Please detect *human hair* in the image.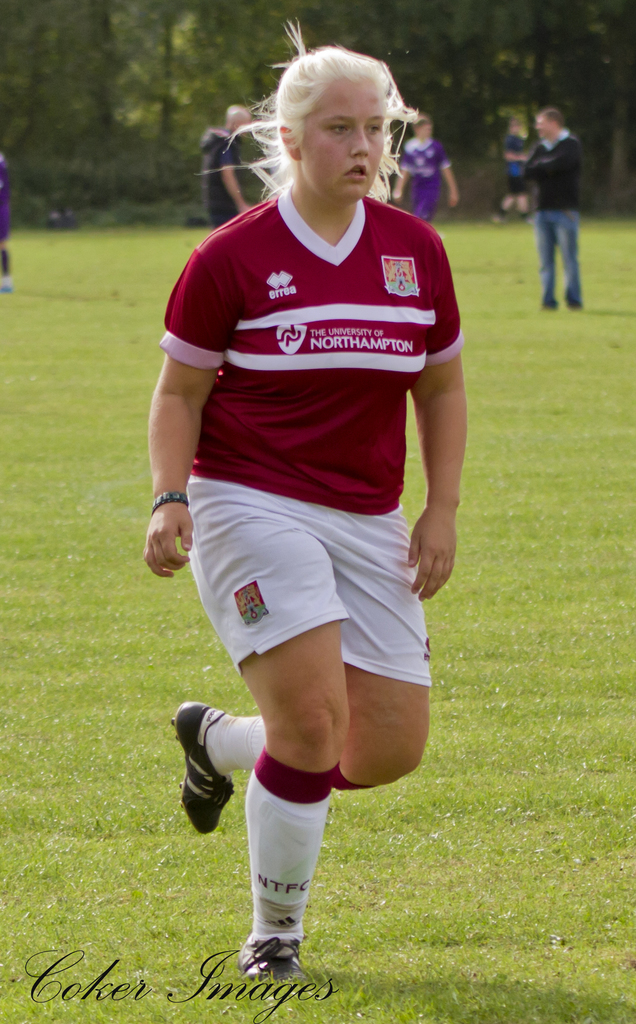
box(536, 108, 566, 127).
